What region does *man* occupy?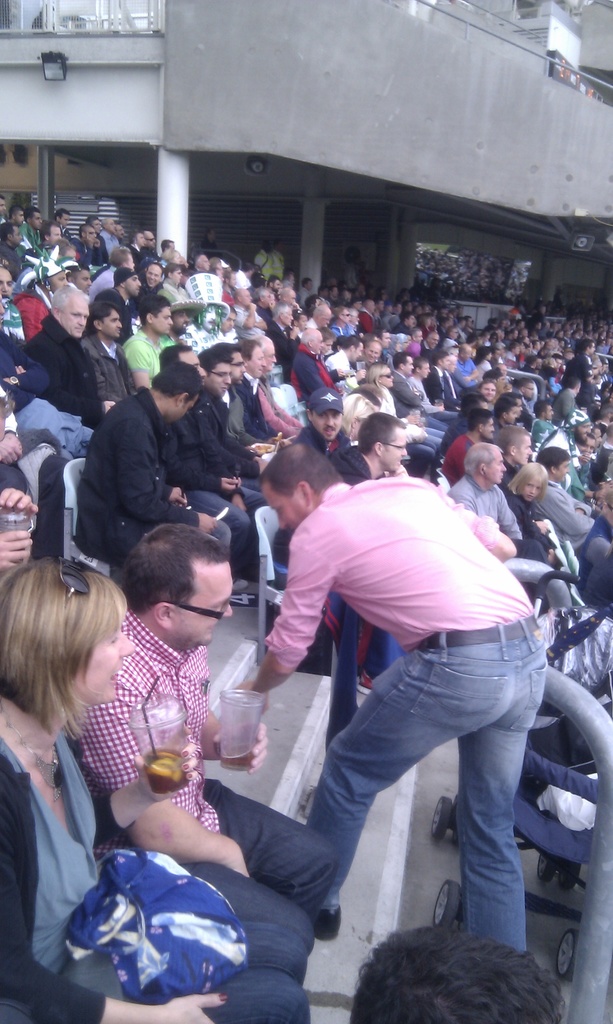
166:269:185:285.
